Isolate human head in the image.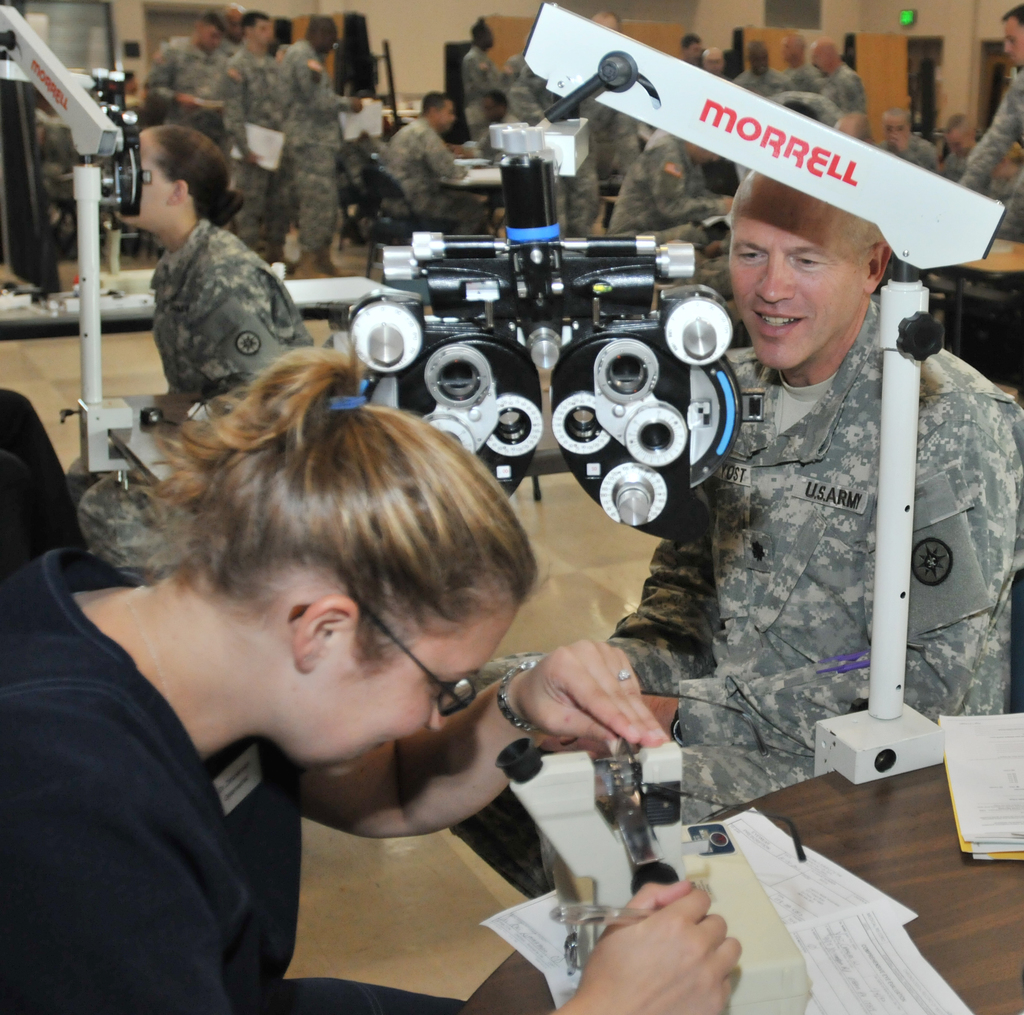
Isolated region: box=[698, 47, 725, 70].
